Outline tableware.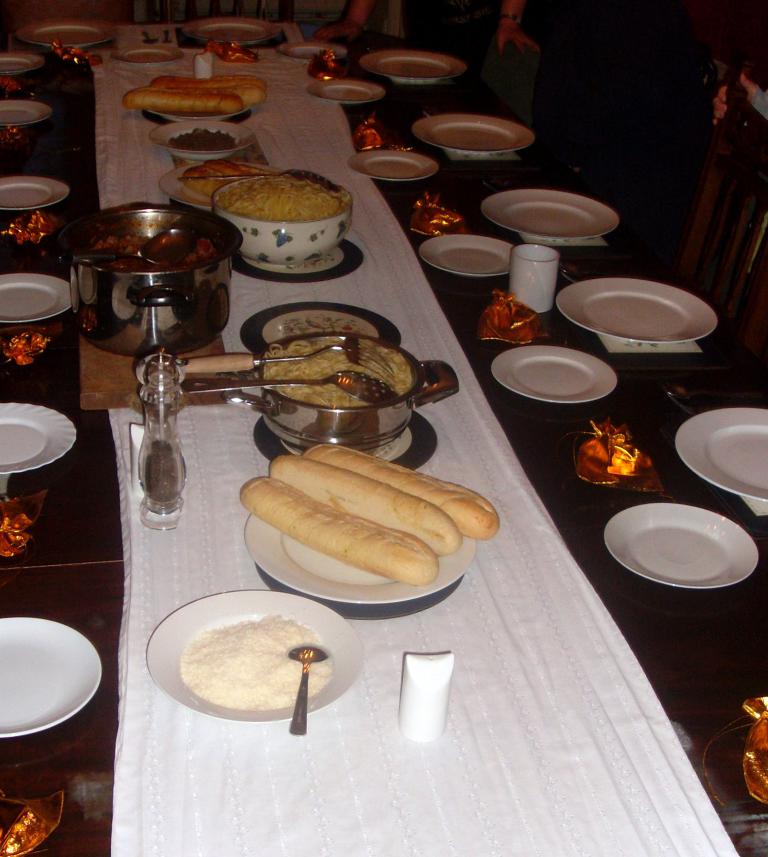
Outline: 408 117 534 161.
